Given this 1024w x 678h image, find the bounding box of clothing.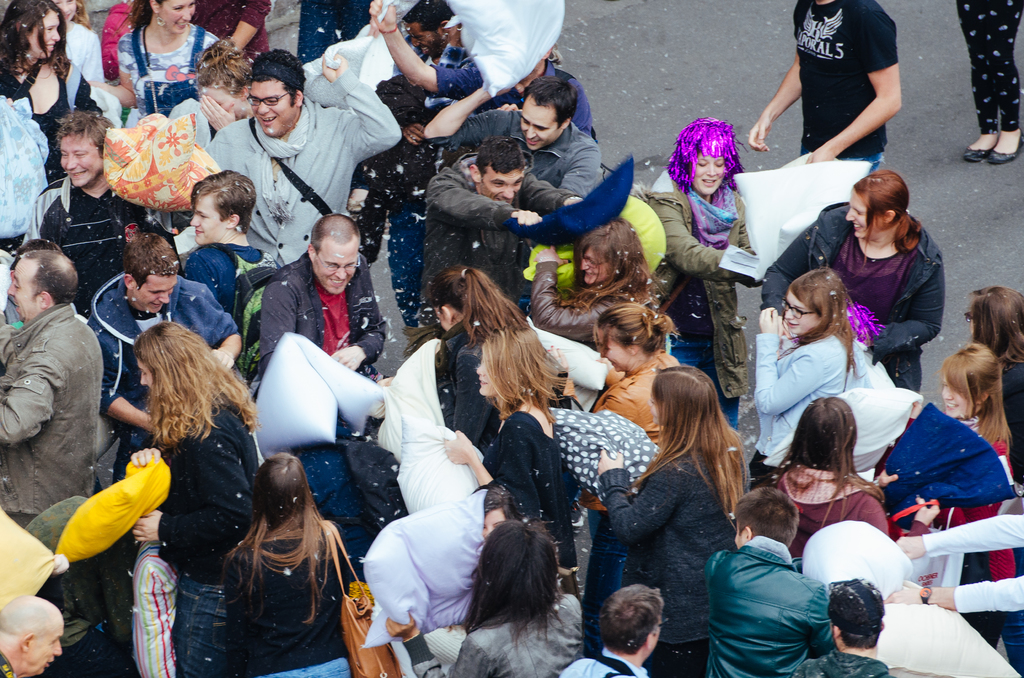
rect(470, 104, 600, 209).
